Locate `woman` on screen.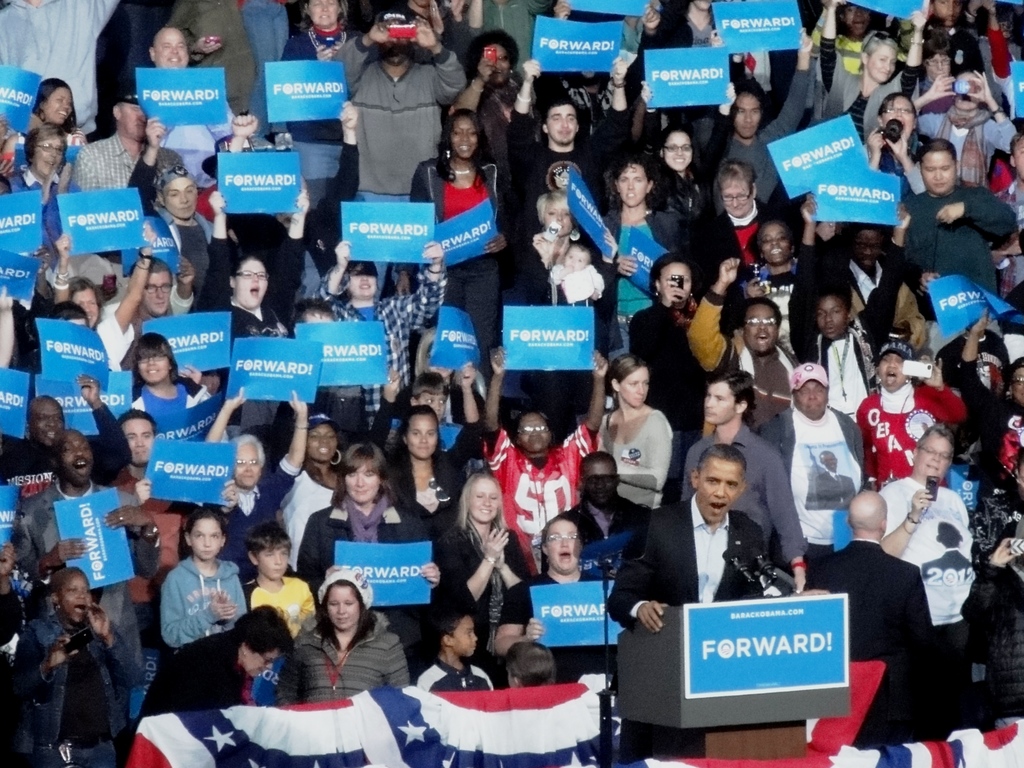
On screen at <bbox>623, 79, 714, 248</bbox>.
